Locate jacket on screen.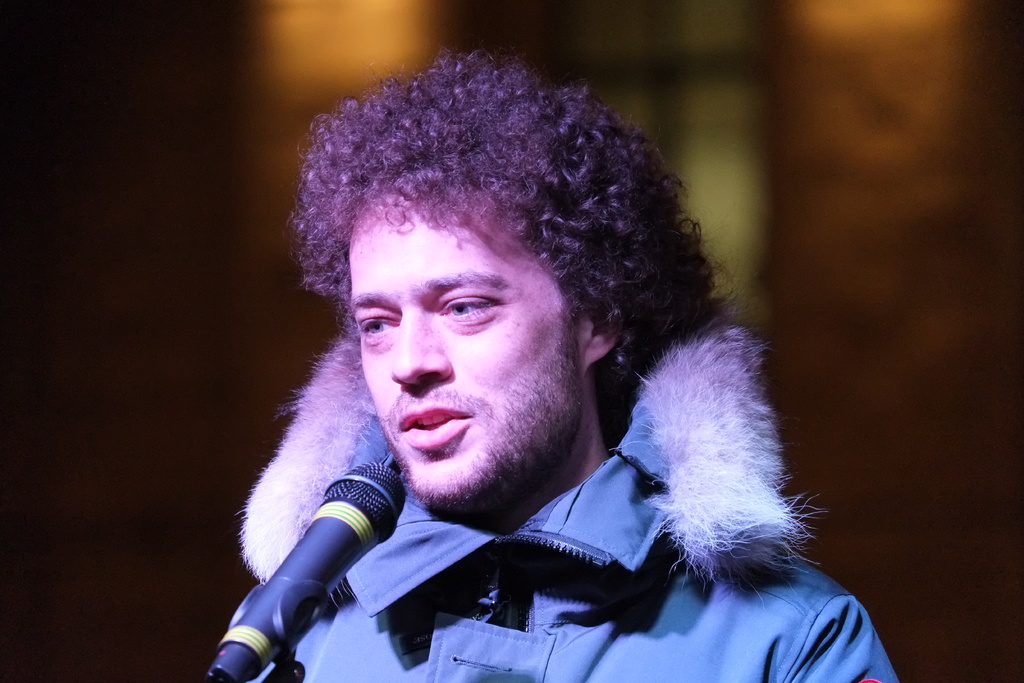
On screen at bbox(202, 398, 853, 682).
